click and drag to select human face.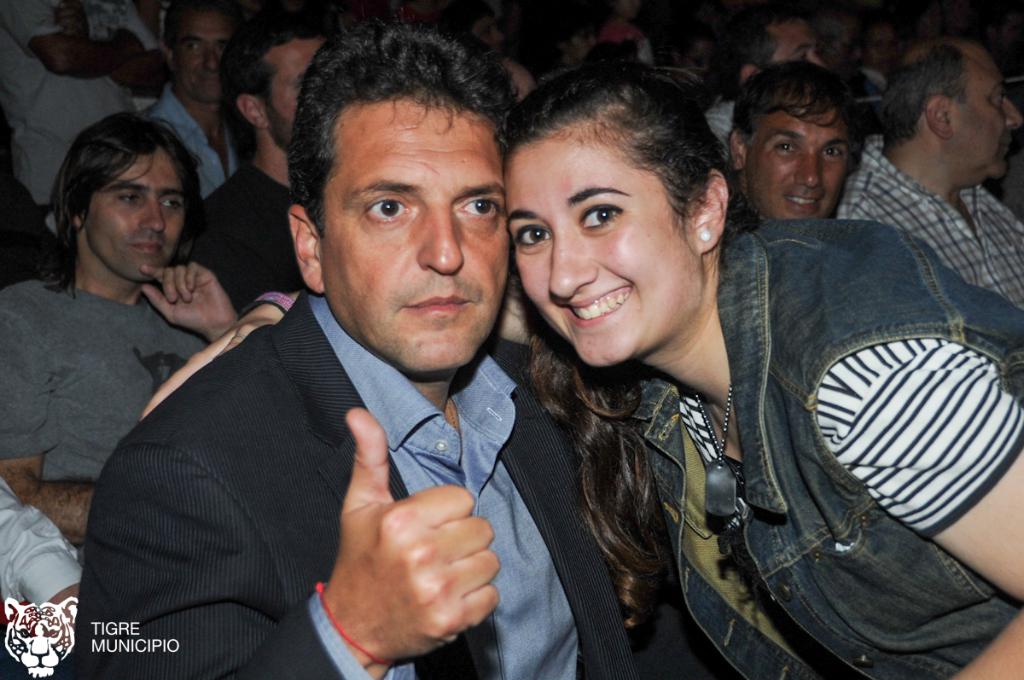
Selection: <bbox>176, 0, 232, 107</bbox>.
